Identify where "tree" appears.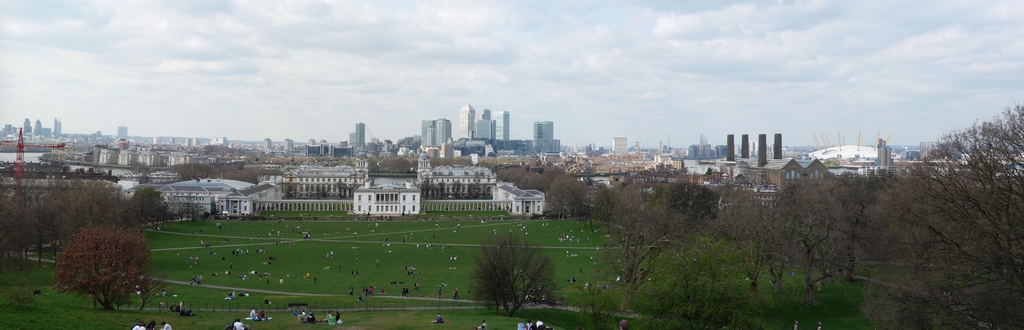
Appears at 504,161,589,217.
